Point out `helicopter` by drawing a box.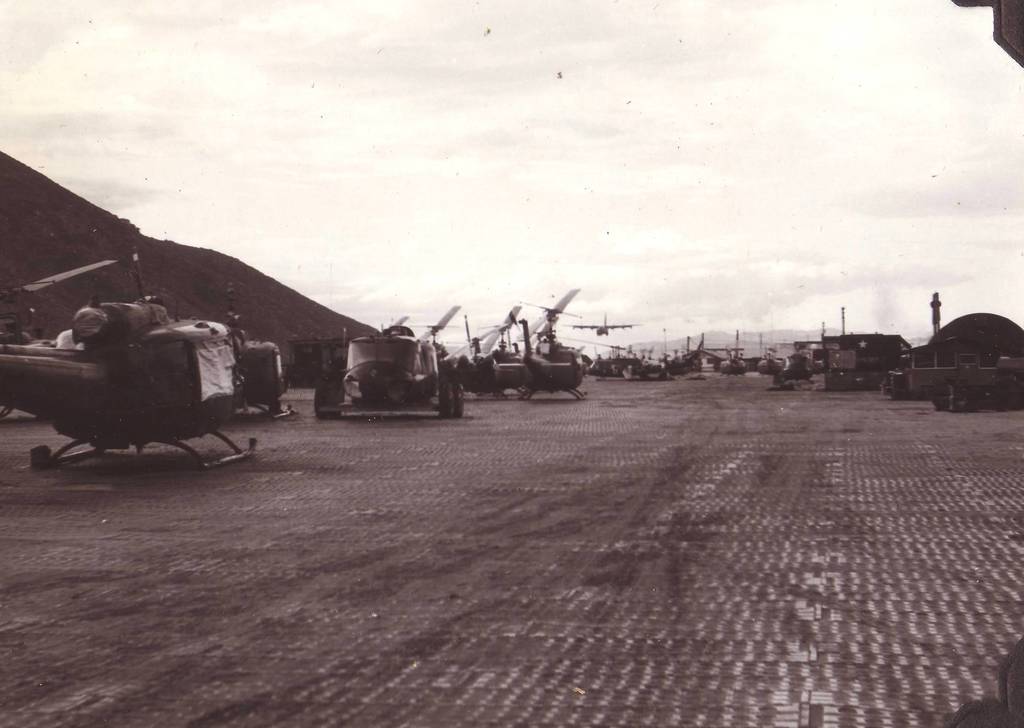
Rect(175, 306, 298, 431).
